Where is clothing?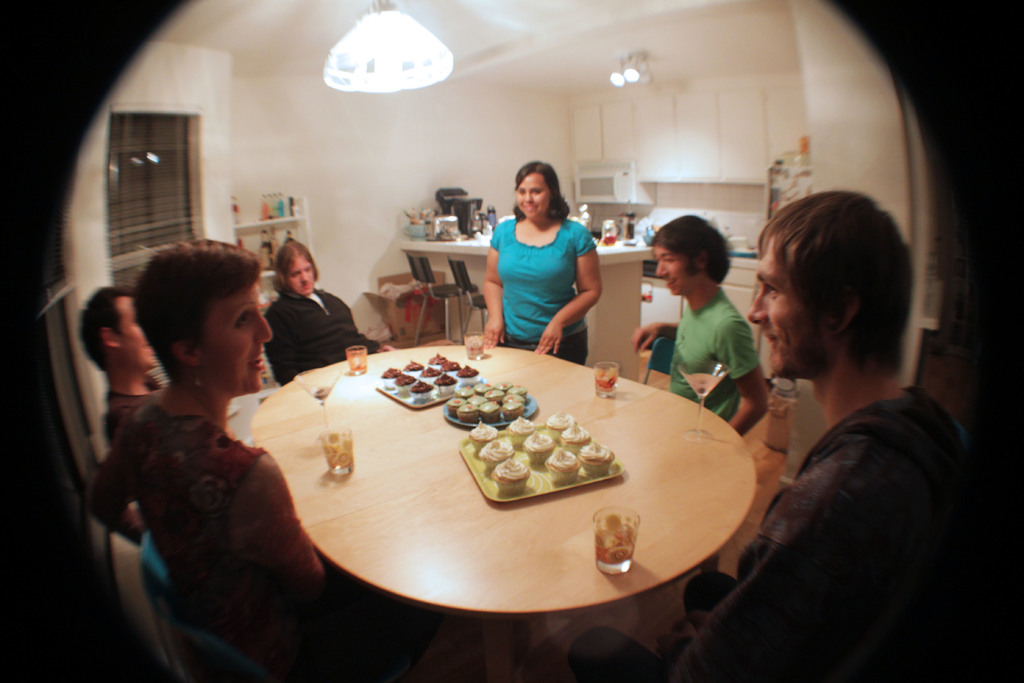
select_region(256, 283, 376, 383).
